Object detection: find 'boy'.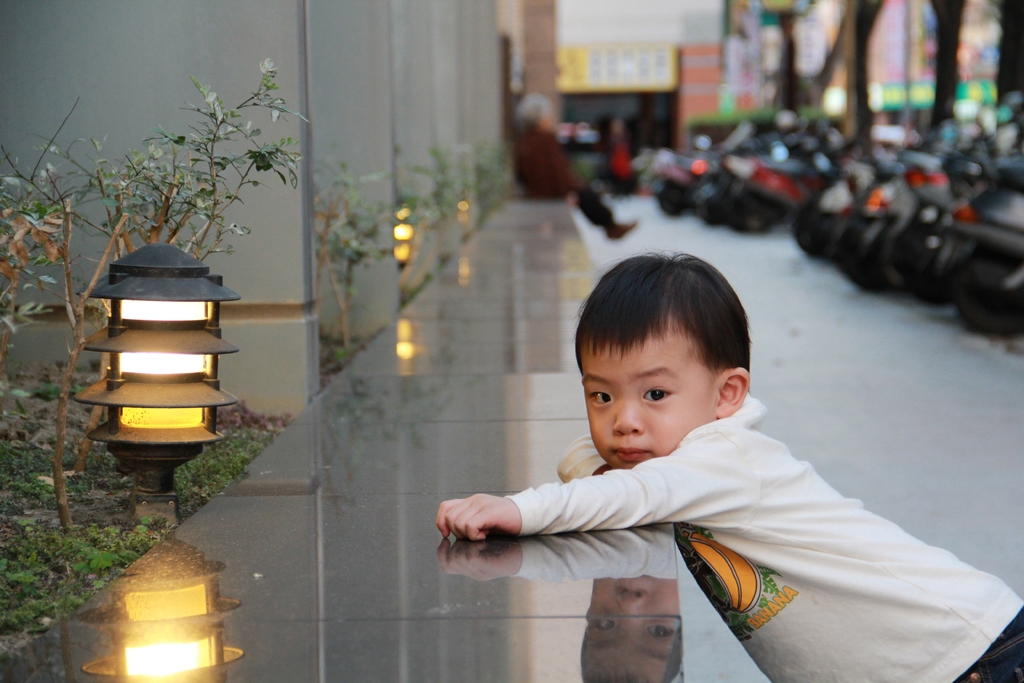
l=463, t=259, r=930, b=627.
